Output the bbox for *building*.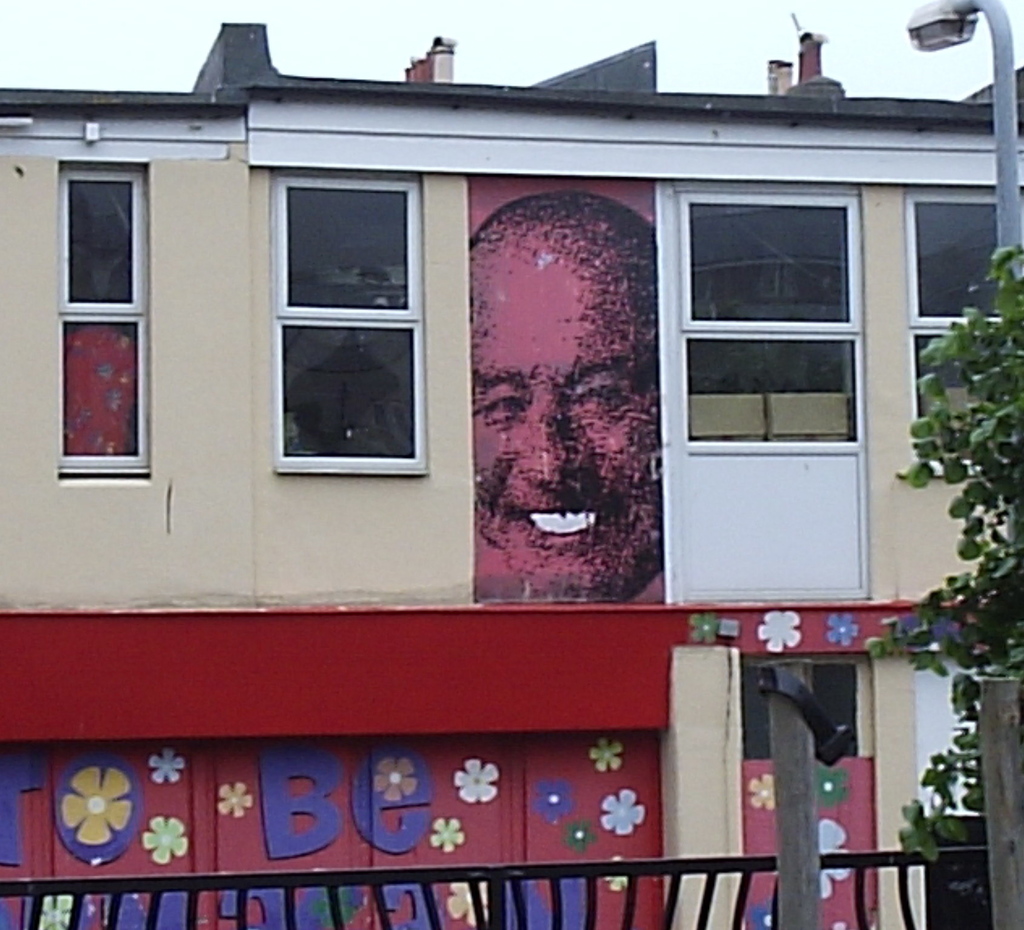
x1=0, y1=19, x2=1023, y2=929.
